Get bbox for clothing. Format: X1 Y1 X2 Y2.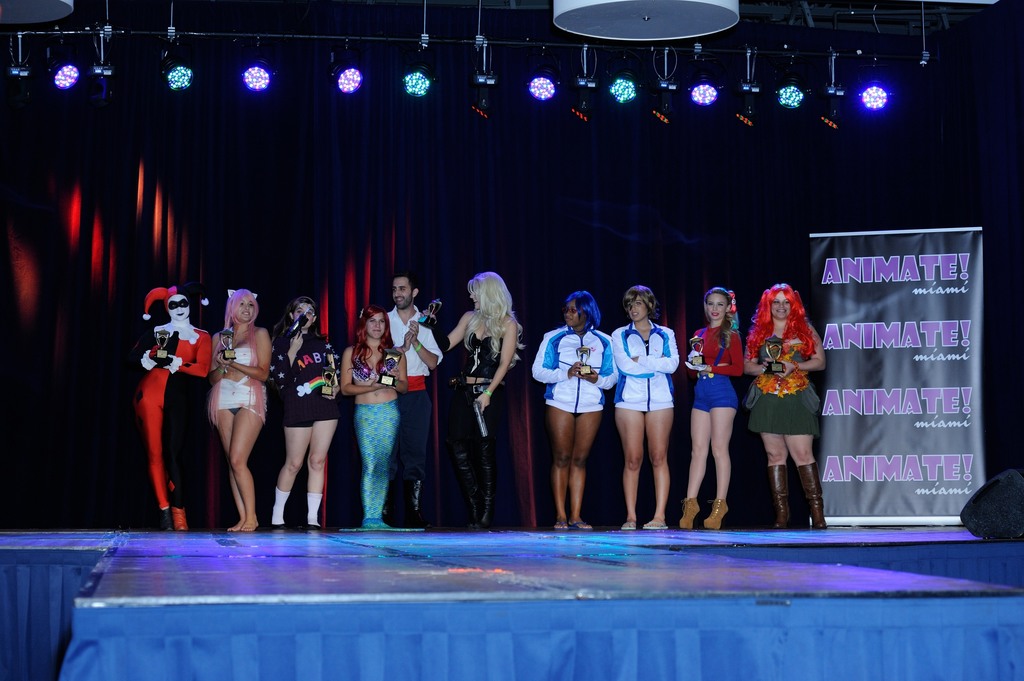
527 323 623 416.
